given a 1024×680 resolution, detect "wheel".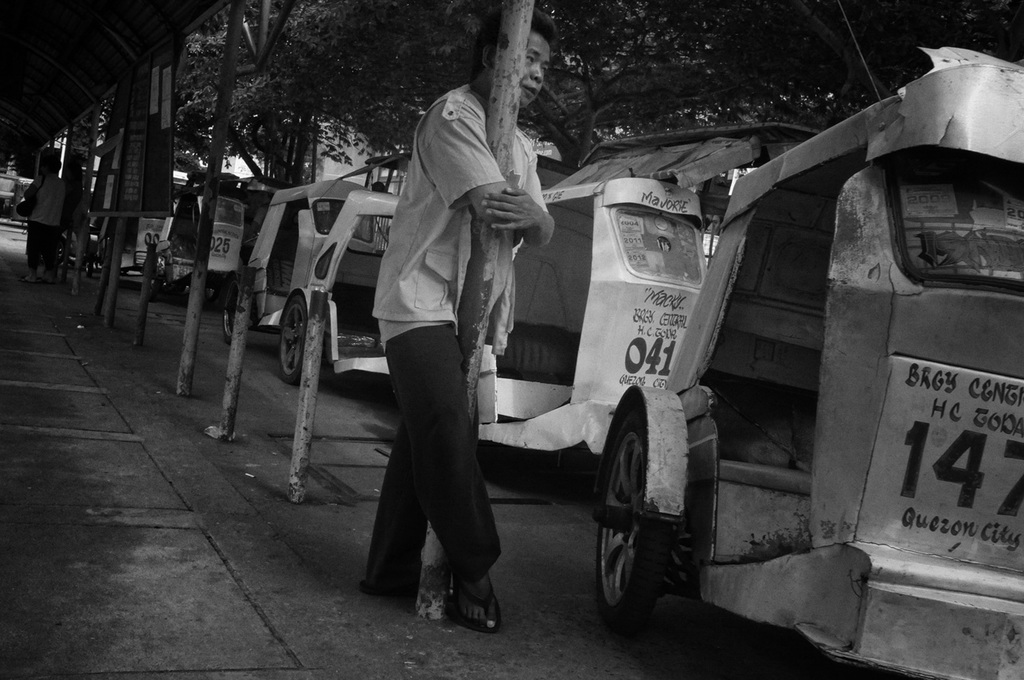
pyautogui.locateOnScreen(223, 279, 240, 342).
